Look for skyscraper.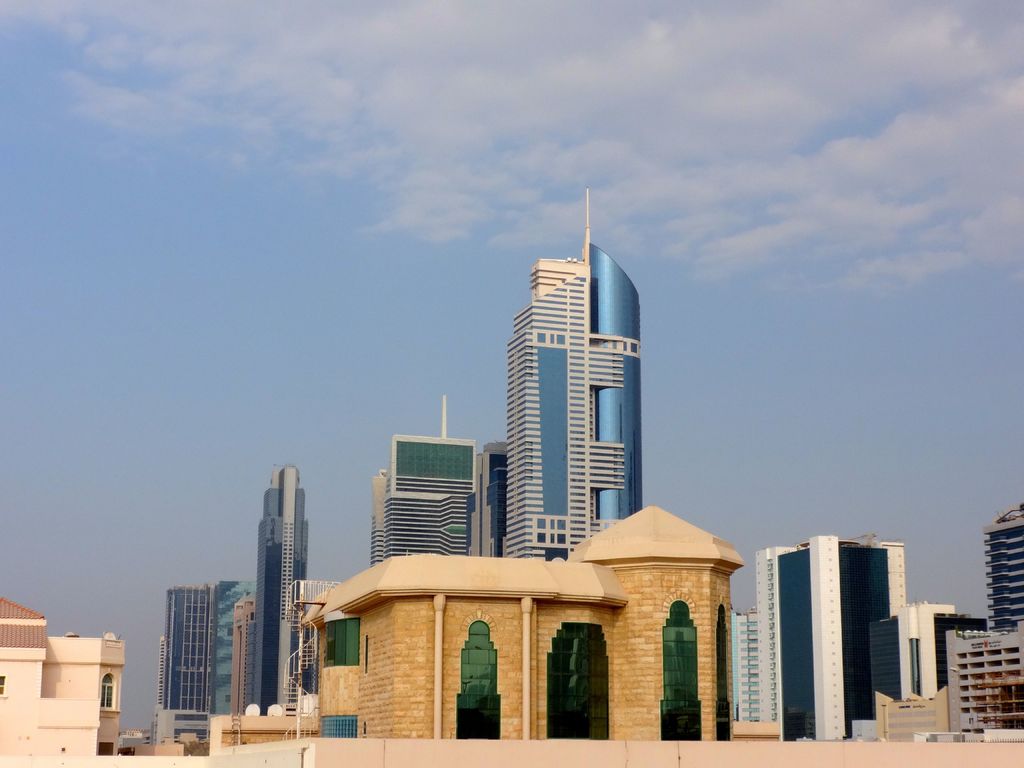
Found: box=[151, 580, 258, 753].
